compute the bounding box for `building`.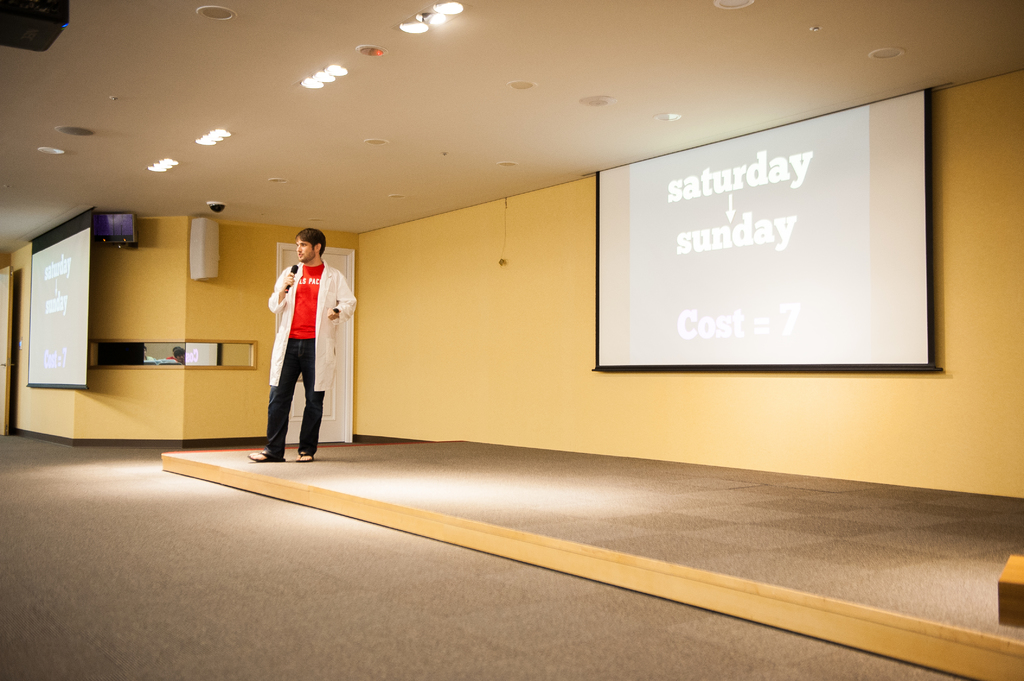
(0, 0, 1023, 680).
